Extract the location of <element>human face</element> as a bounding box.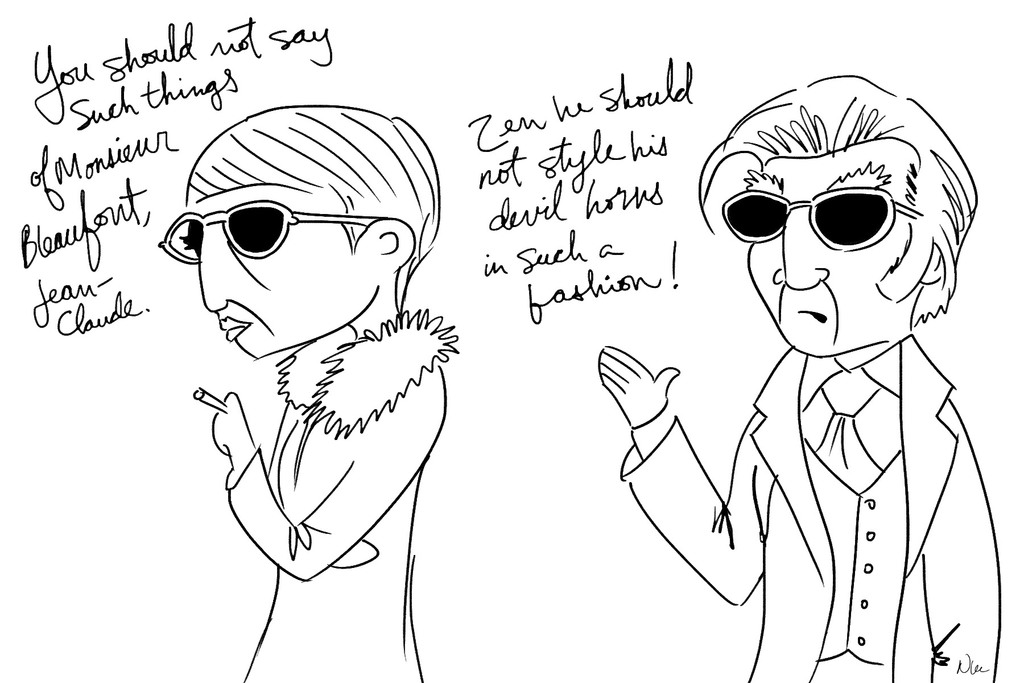
box=[726, 136, 940, 357].
